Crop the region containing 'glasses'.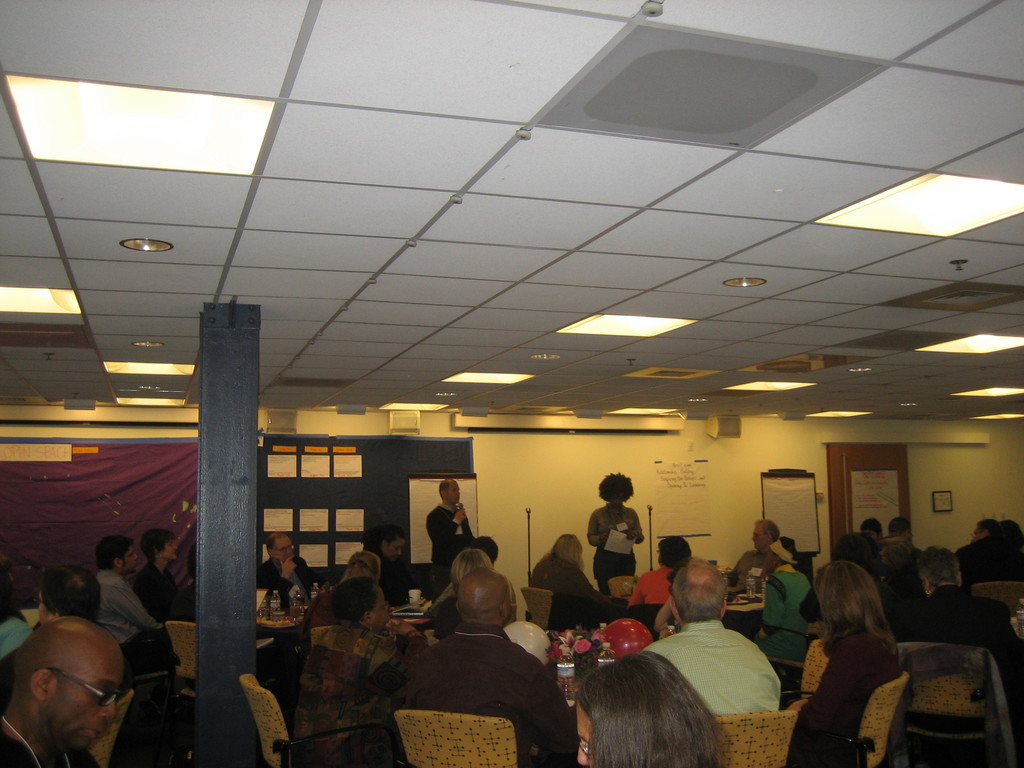
Crop region: bbox(271, 543, 295, 556).
